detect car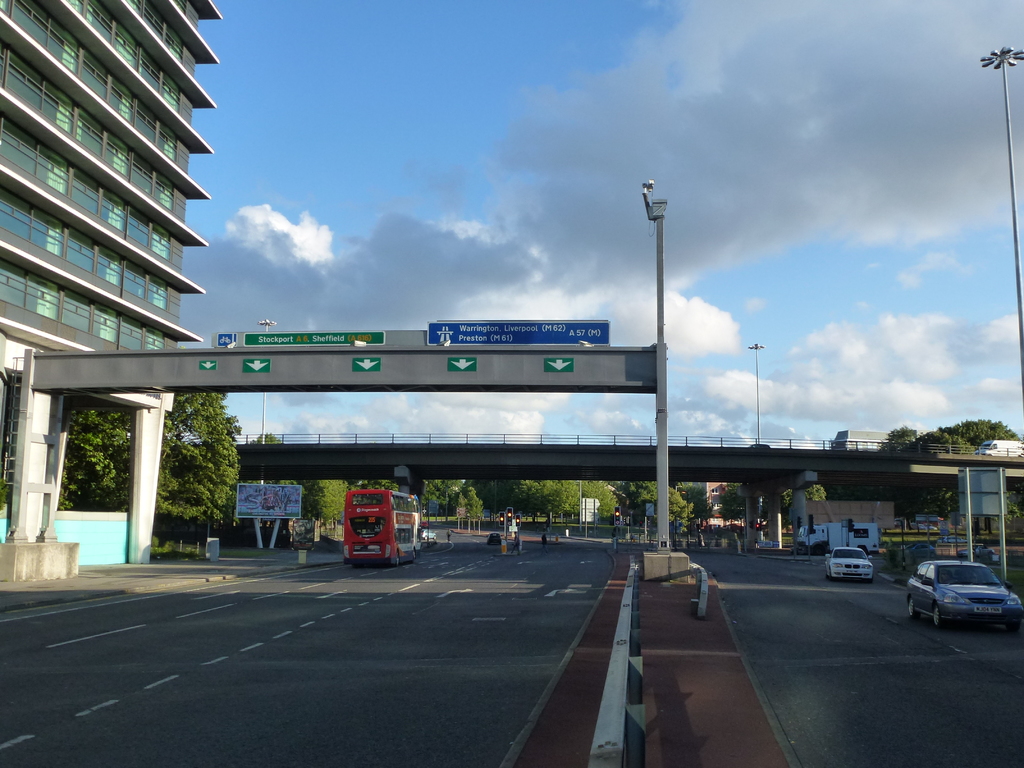
crop(938, 537, 965, 542)
